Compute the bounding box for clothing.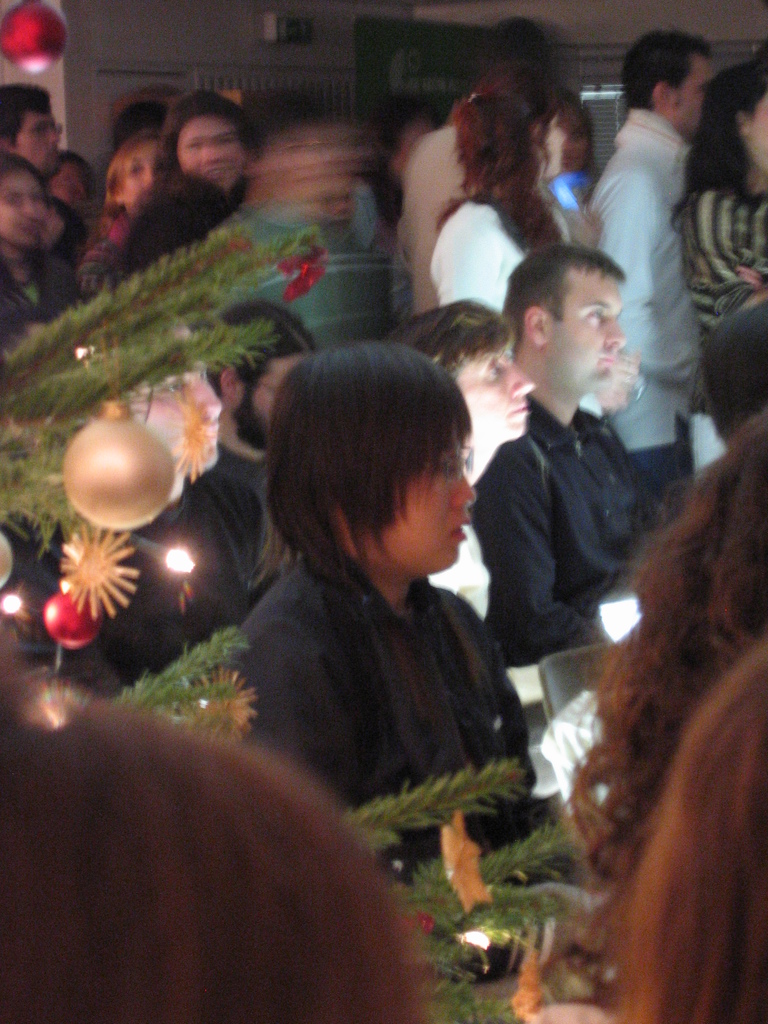
{"left": 212, "top": 454, "right": 551, "bottom": 852}.
